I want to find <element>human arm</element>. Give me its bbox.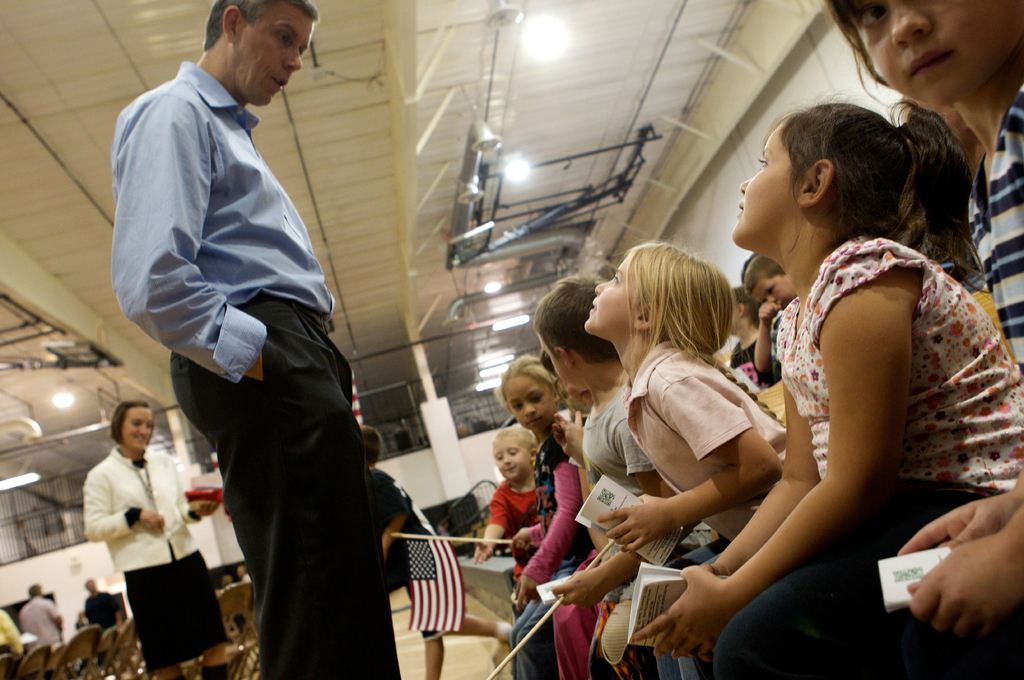
<bbox>373, 466, 416, 551</bbox>.
